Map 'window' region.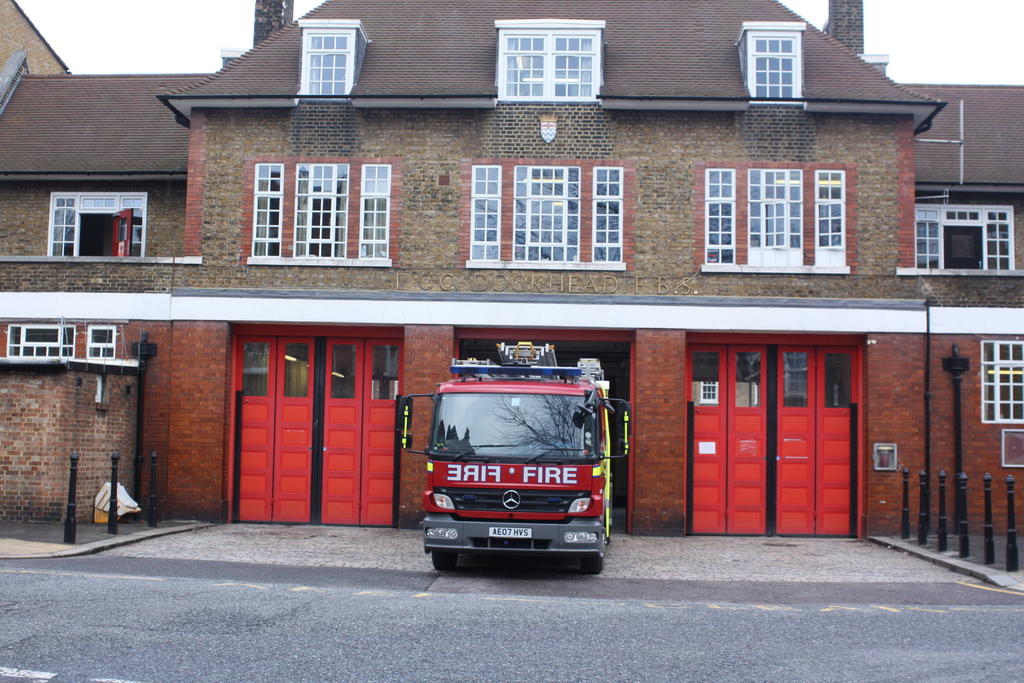
Mapped to [x1=979, y1=341, x2=1023, y2=422].
